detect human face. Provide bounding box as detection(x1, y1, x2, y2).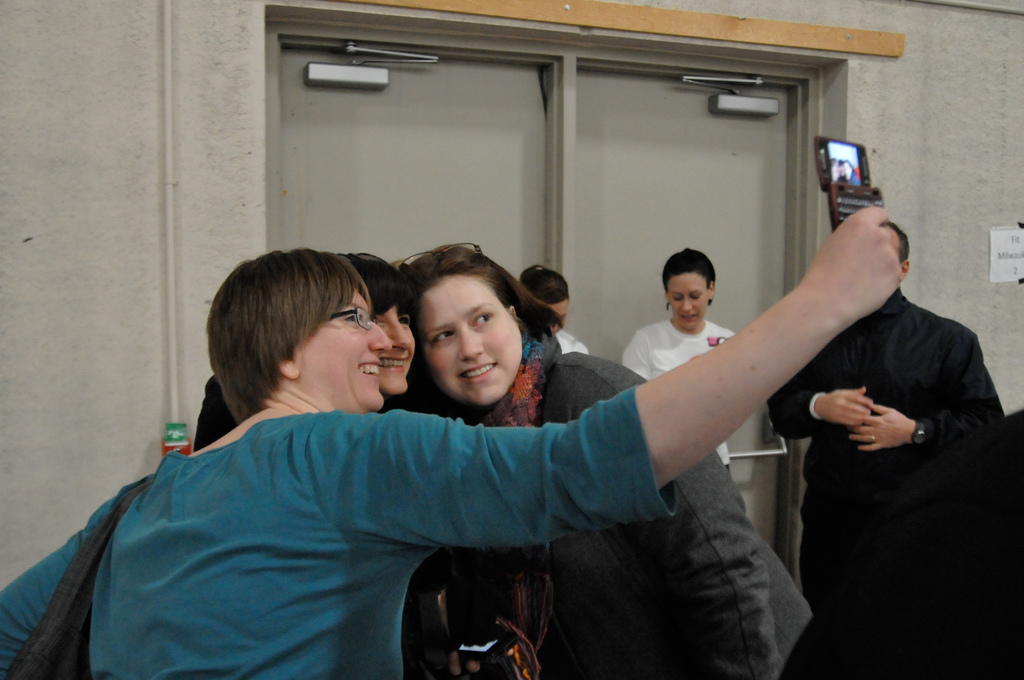
detection(674, 277, 705, 330).
